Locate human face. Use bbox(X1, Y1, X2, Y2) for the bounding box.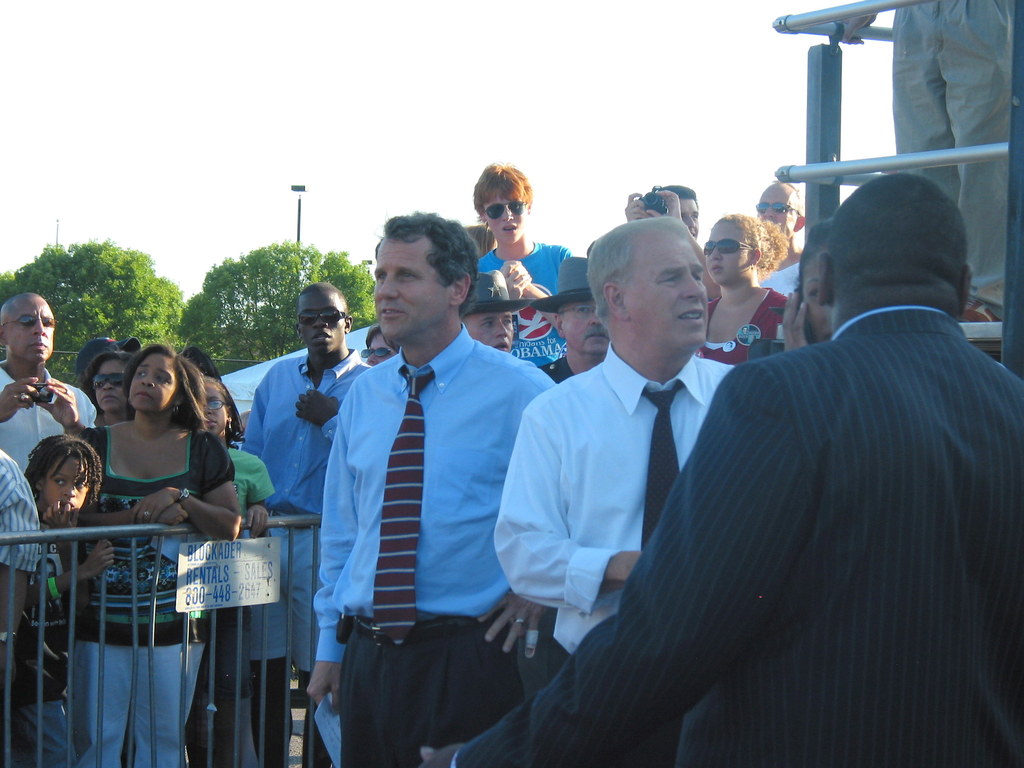
bbox(480, 193, 525, 246).
